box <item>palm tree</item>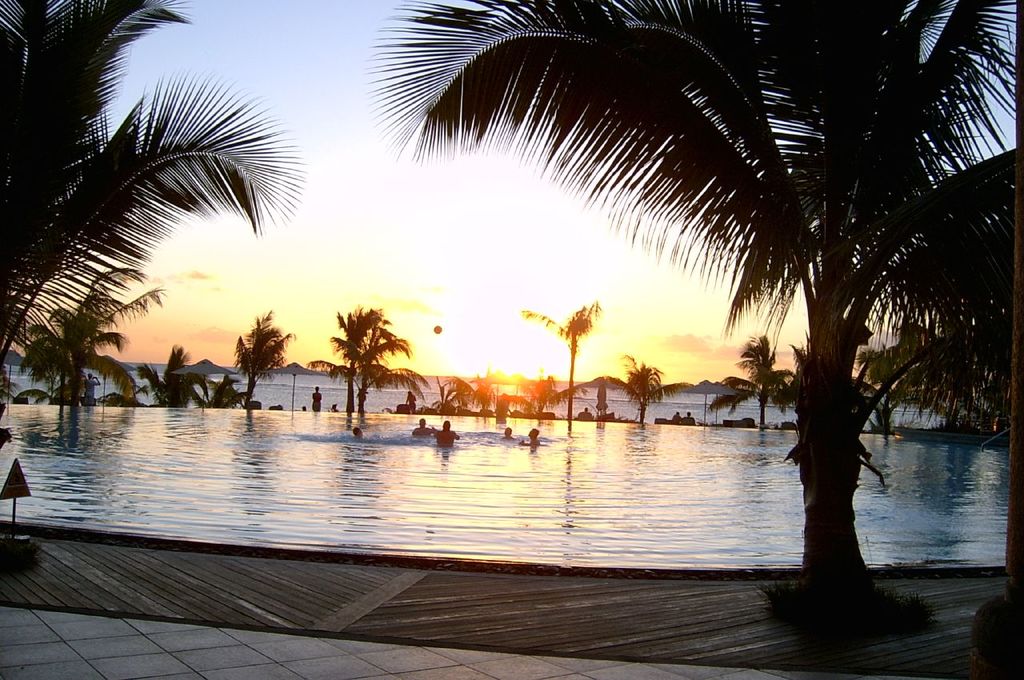
[517, 290, 602, 426]
